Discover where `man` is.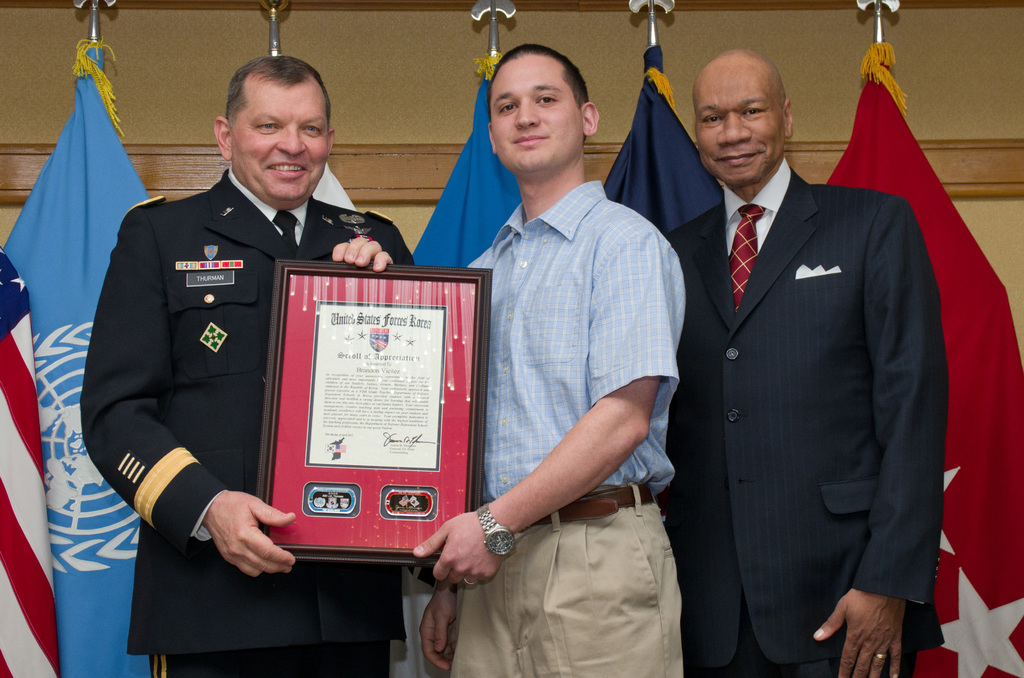
Discovered at l=83, t=42, r=455, b=650.
